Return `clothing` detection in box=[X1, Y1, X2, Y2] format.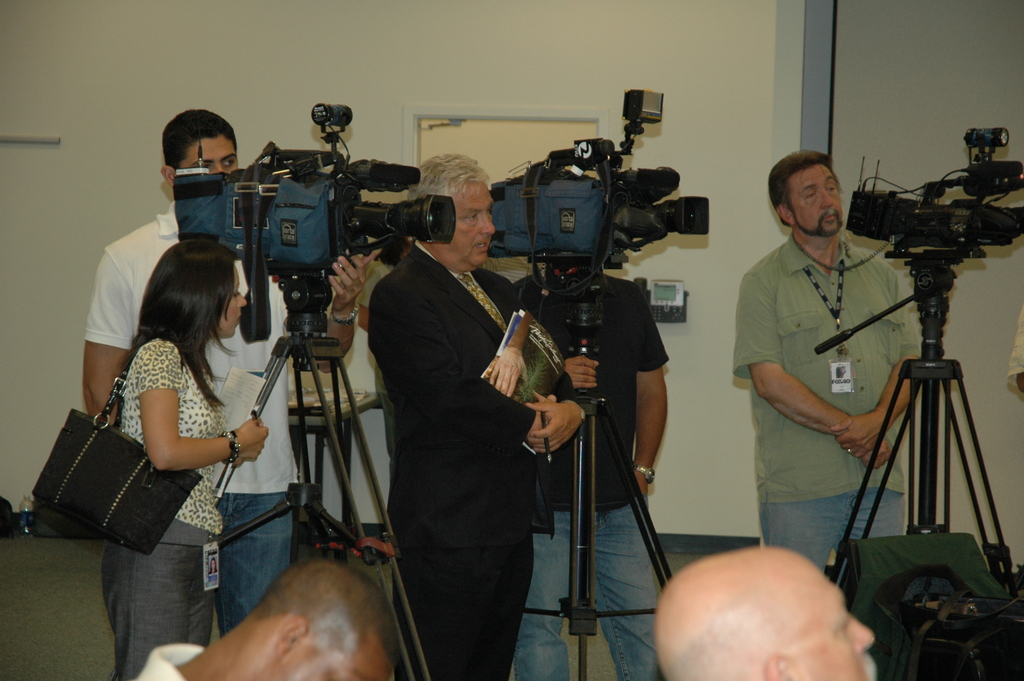
box=[83, 201, 294, 639].
